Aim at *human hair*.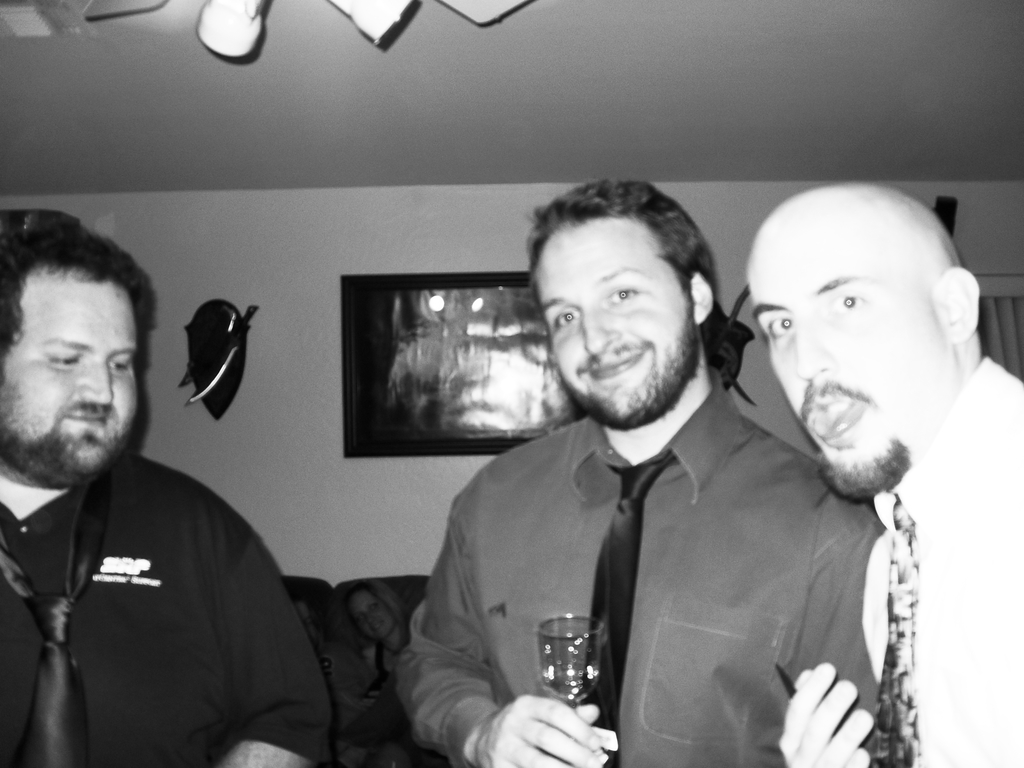
Aimed at BBox(532, 179, 717, 372).
